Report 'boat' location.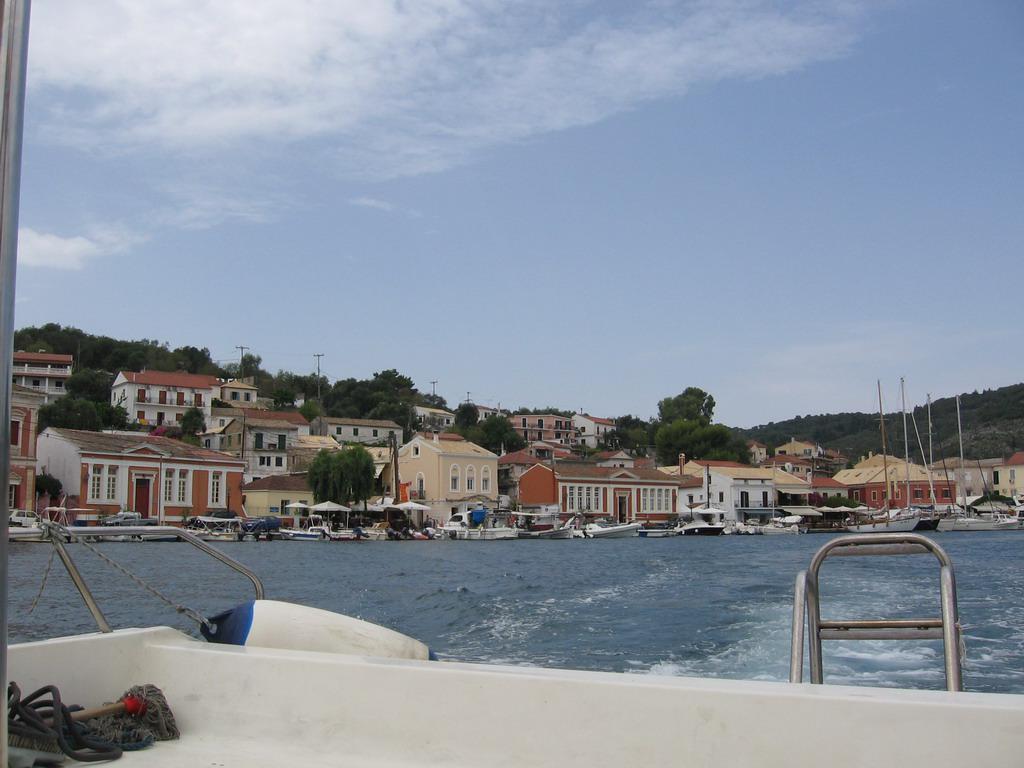
Report: Rect(937, 388, 1023, 532).
